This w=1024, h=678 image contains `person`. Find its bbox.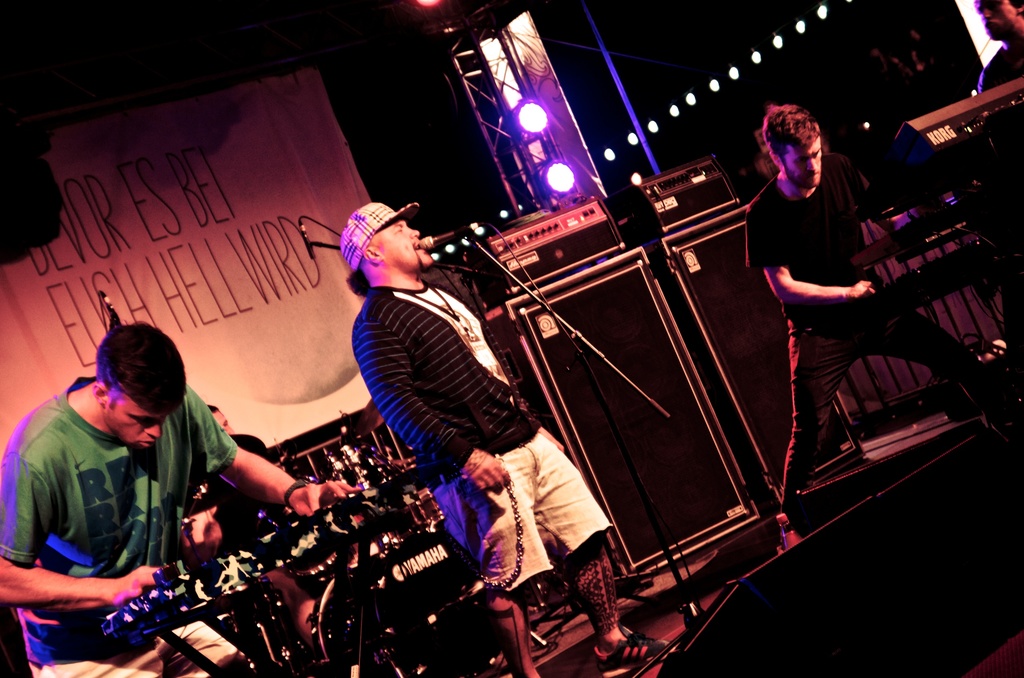
[746,107,1023,518].
